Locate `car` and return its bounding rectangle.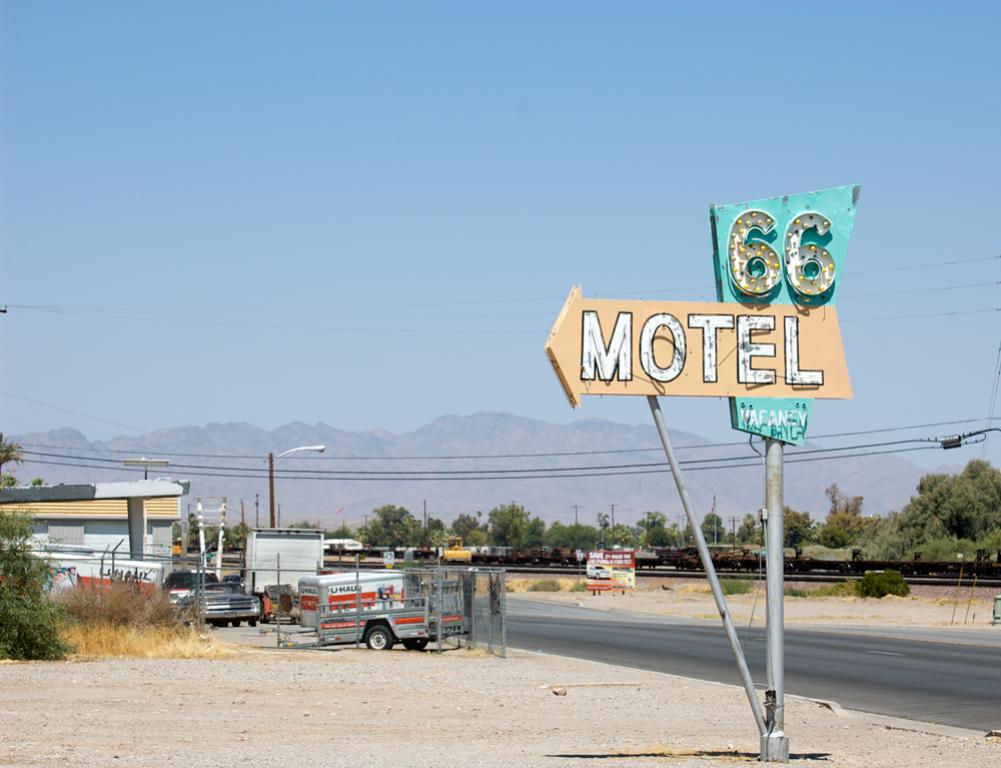
[left=220, top=575, right=241, bottom=592].
